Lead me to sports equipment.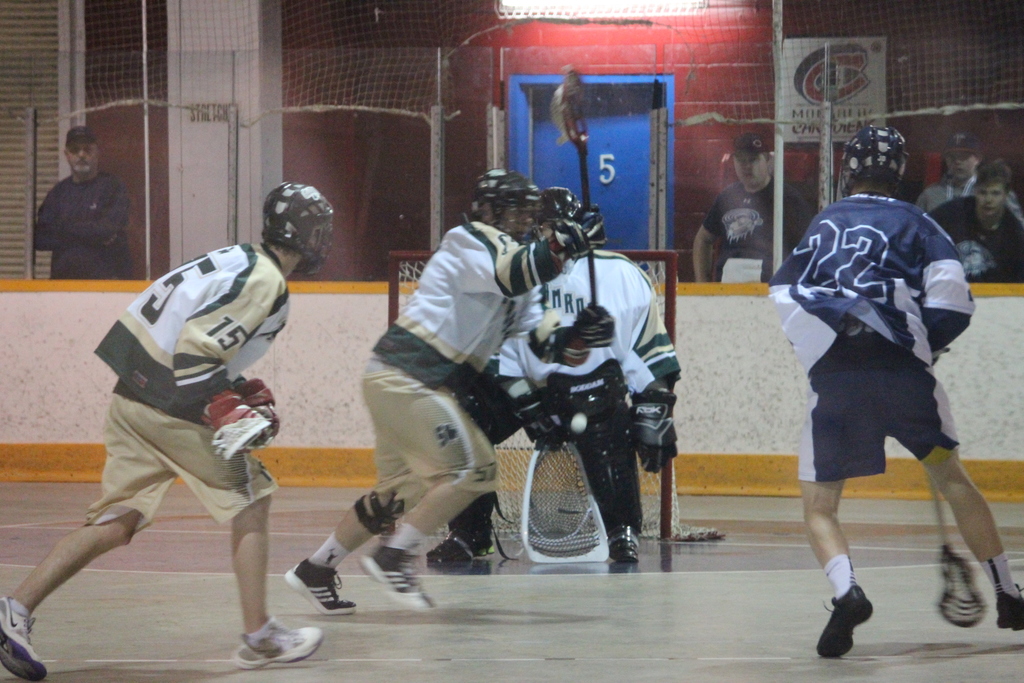
Lead to [left=817, top=584, right=876, bottom=662].
